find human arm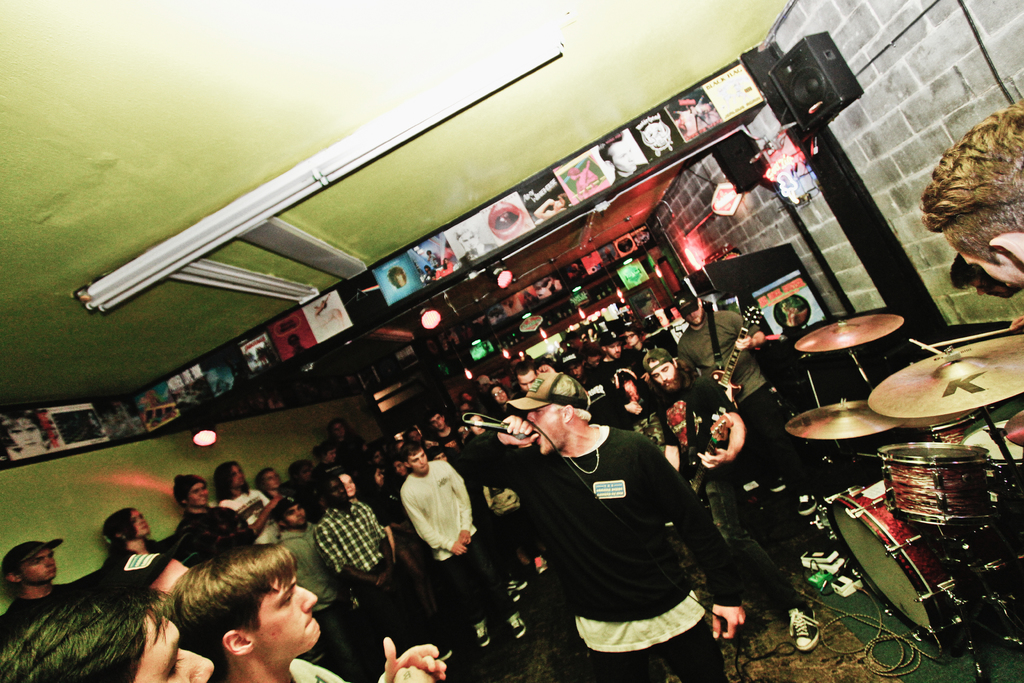
<bbox>641, 440, 742, 641</bbox>
